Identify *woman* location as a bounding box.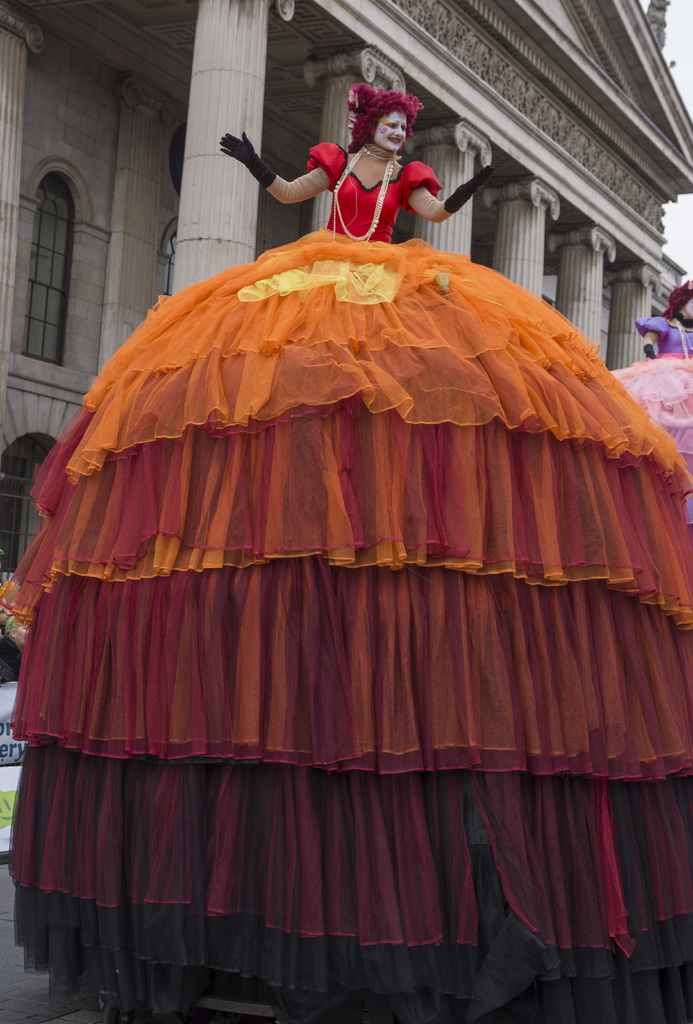
606, 279, 692, 524.
